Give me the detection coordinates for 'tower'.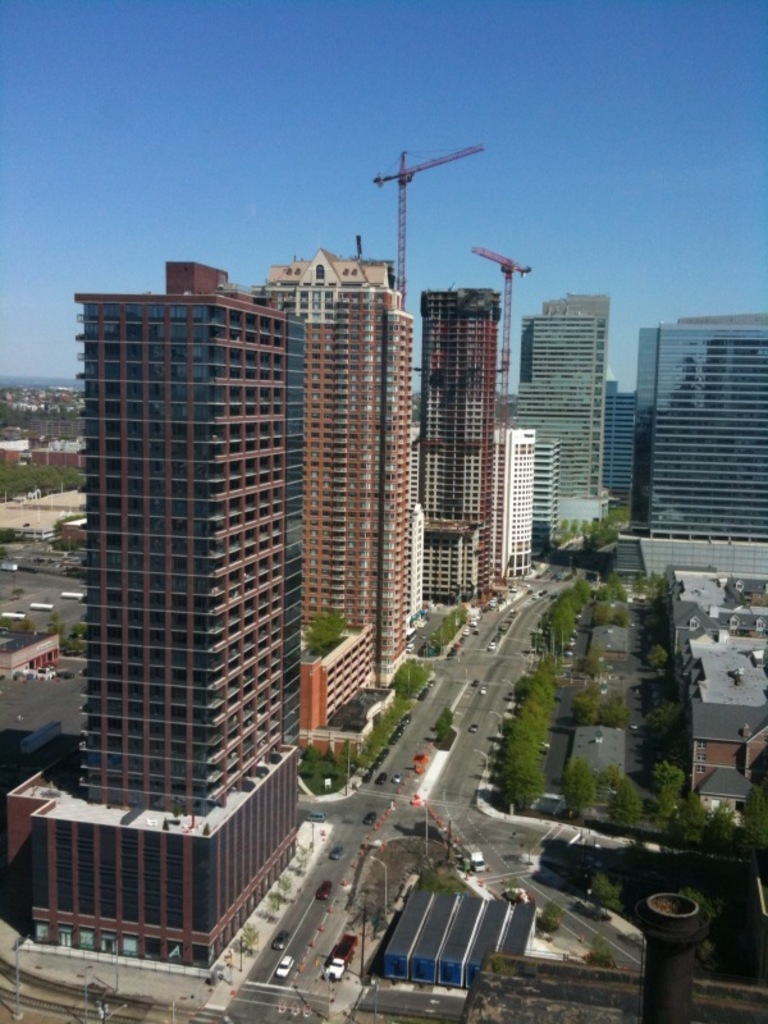
x1=251 y1=141 x2=483 y2=686.
